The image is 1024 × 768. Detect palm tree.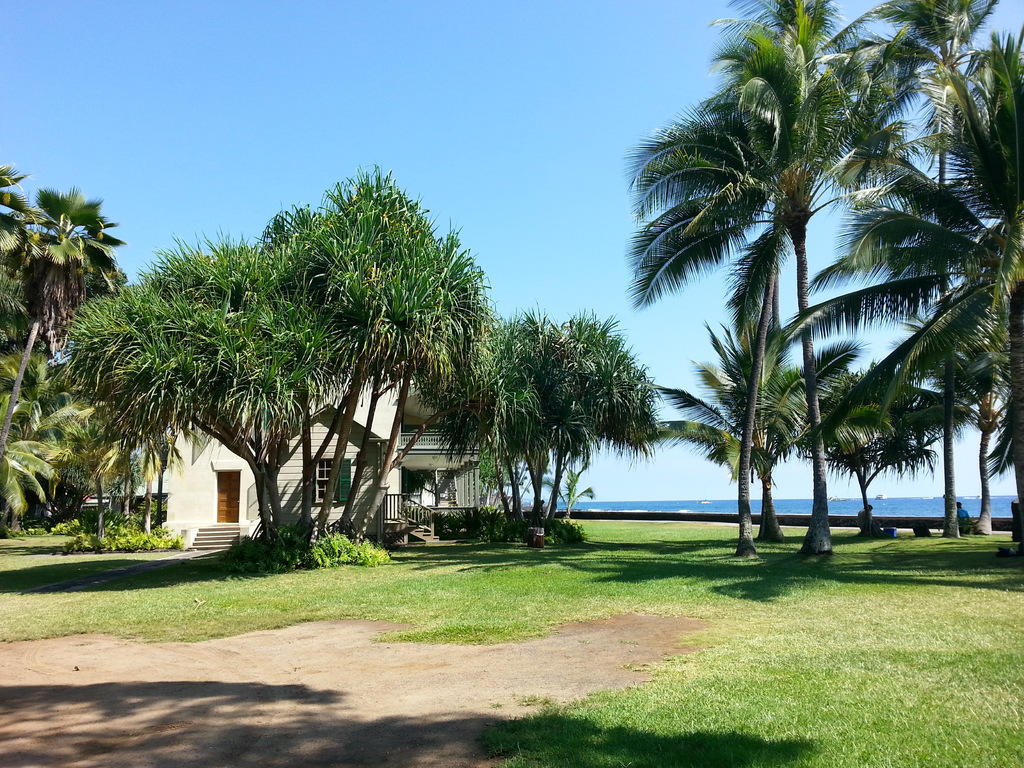
Detection: select_region(893, 137, 980, 616).
